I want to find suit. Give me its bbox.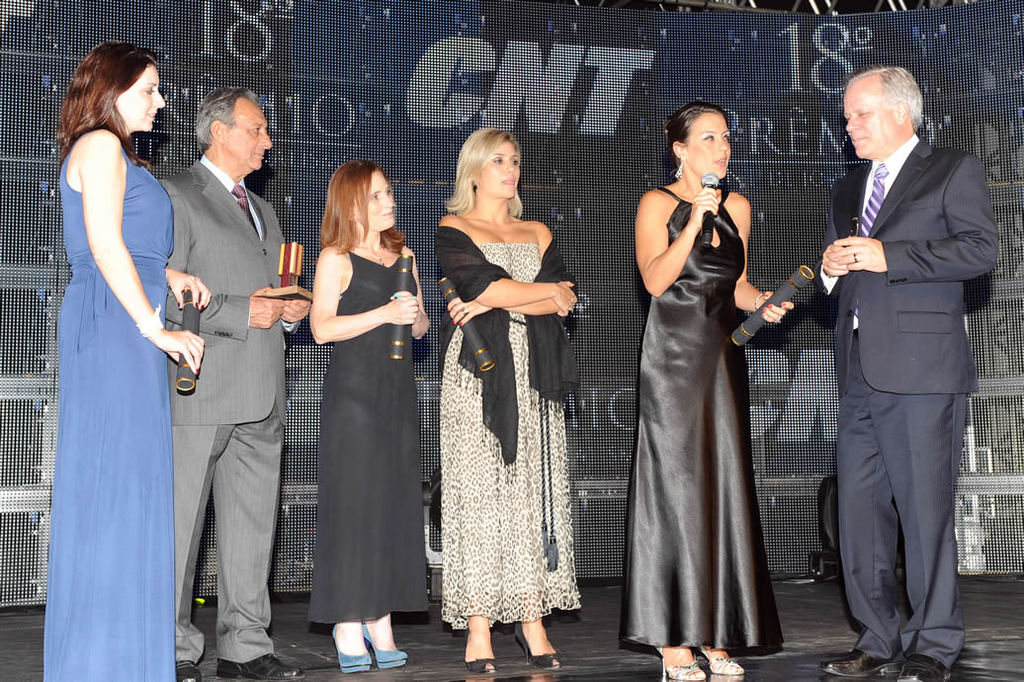
bbox=[811, 49, 988, 673].
